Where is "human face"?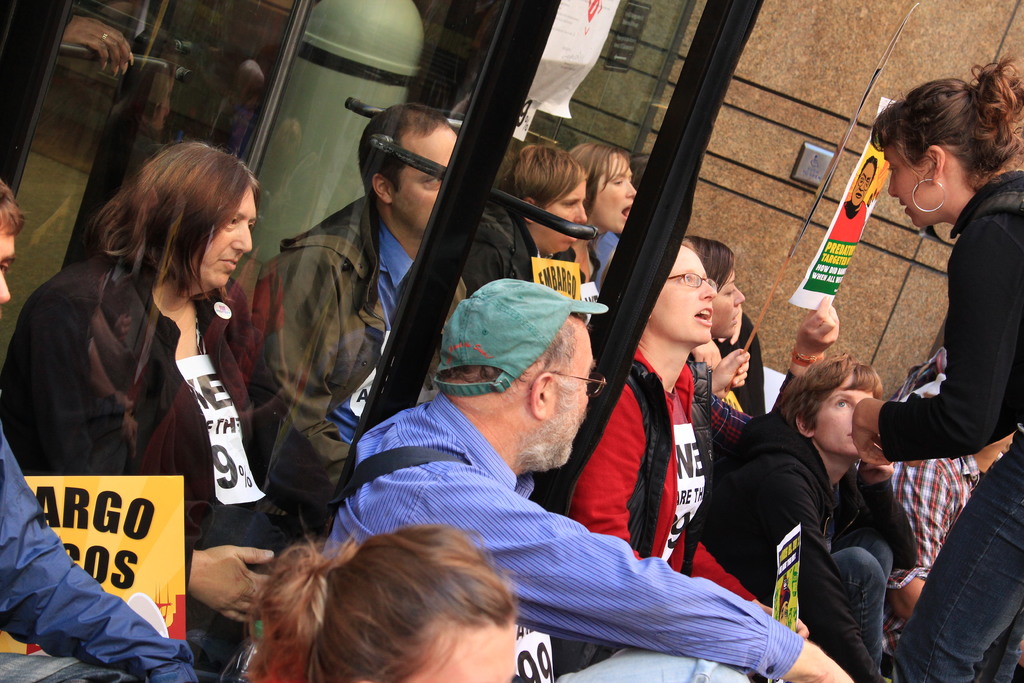
593,153,643,233.
